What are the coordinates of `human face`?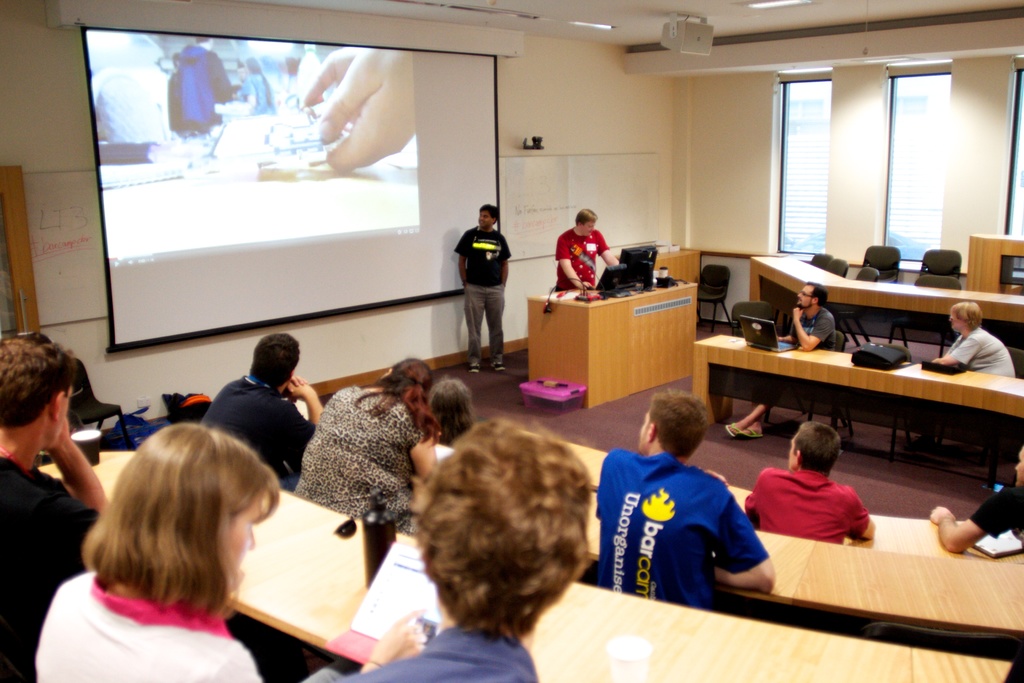
select_region(478, 205, 497, 229).
